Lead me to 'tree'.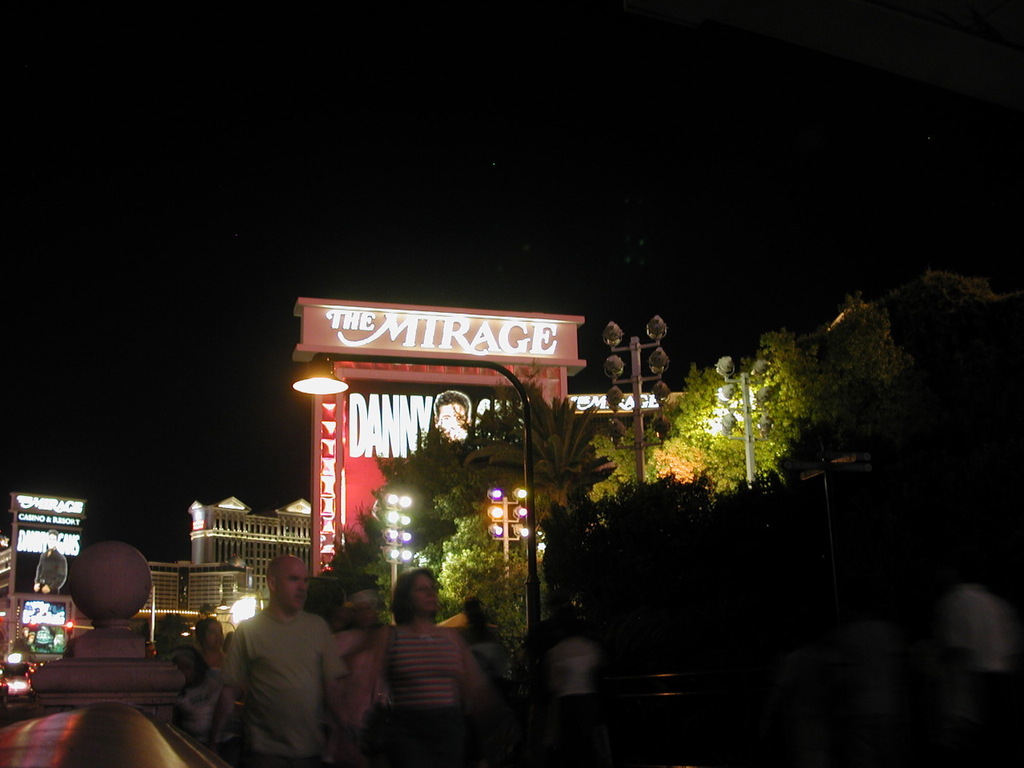
Lead to pyautogui.locateOnScreen(302, 500, 403, 612).
